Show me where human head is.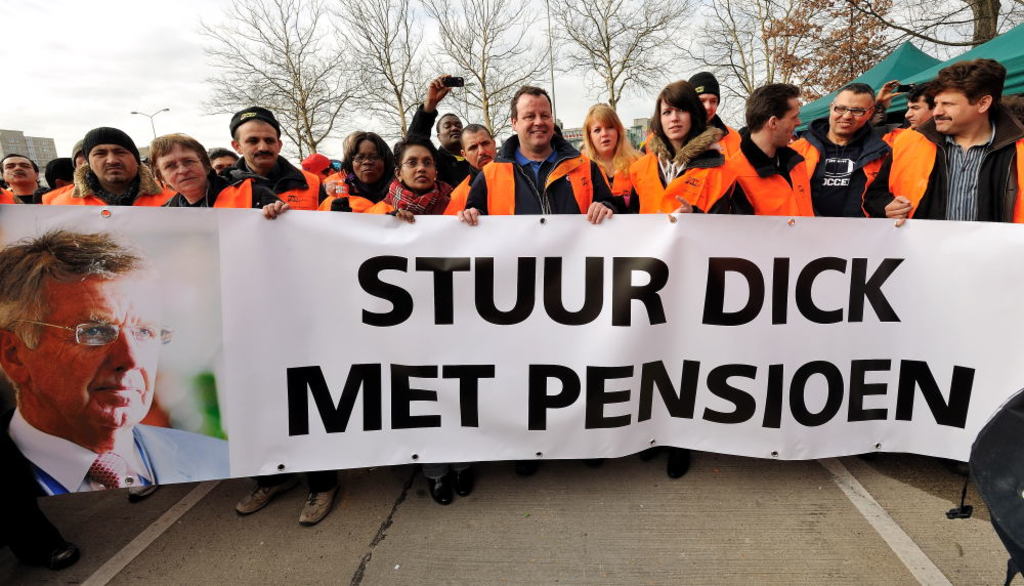
human head is at 694,75,721,121.
